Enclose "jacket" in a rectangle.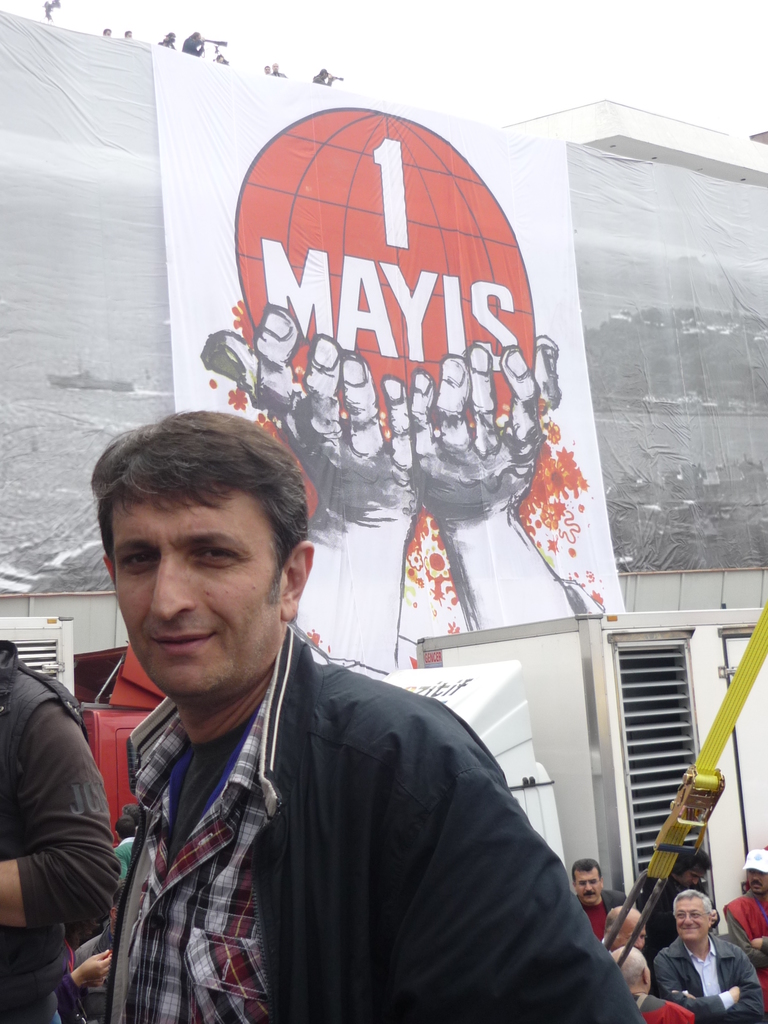
crop(723, 888, 767, 996).
